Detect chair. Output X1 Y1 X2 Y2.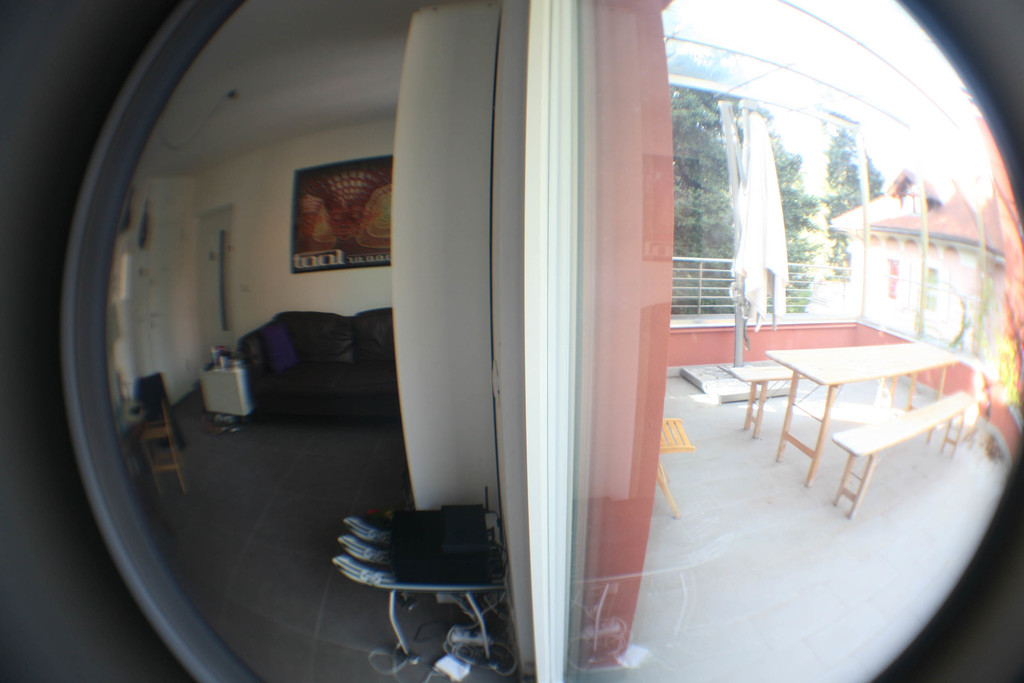
136 395 191 494.
